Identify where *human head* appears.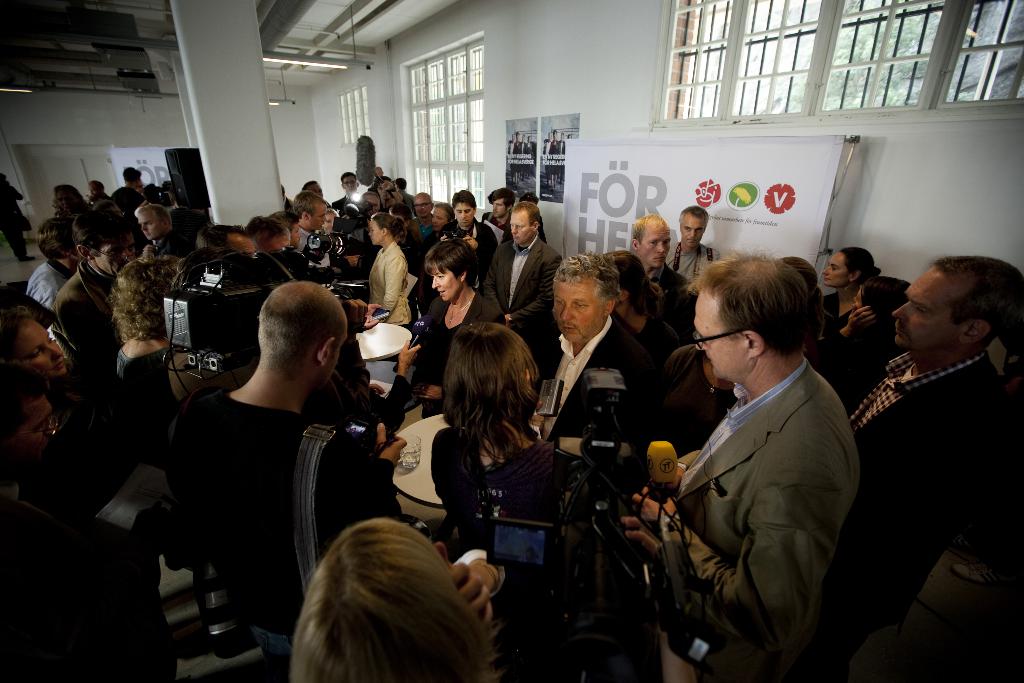
Appears at <bbox>135, 205, 173, 239</bbox>.
